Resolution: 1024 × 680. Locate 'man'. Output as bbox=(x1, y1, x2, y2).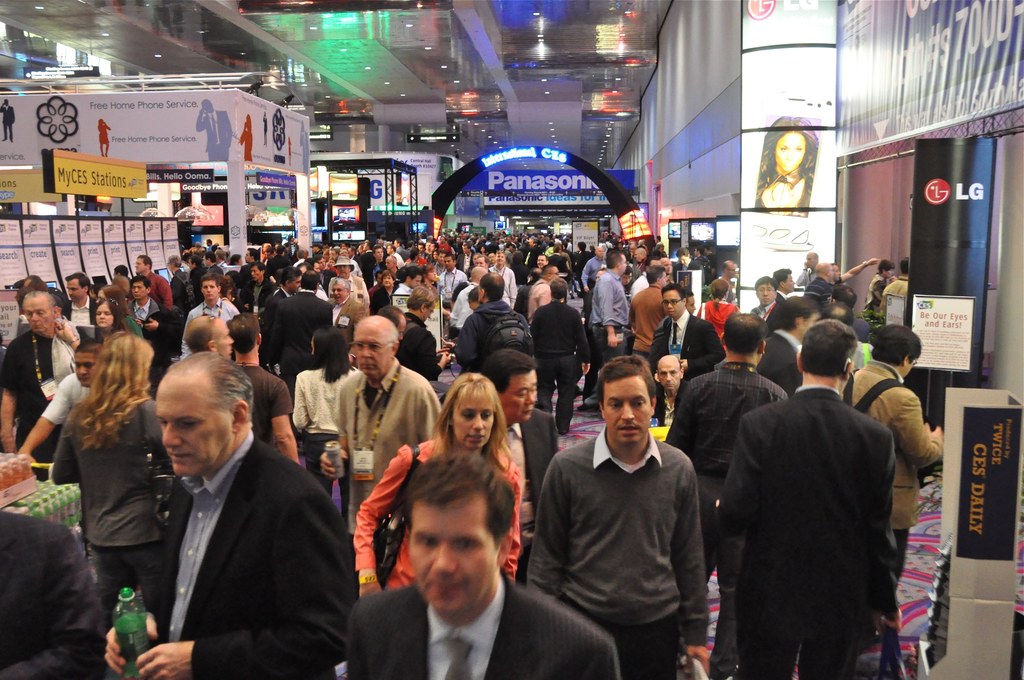
bbox=(192, 99, 231, 160).
